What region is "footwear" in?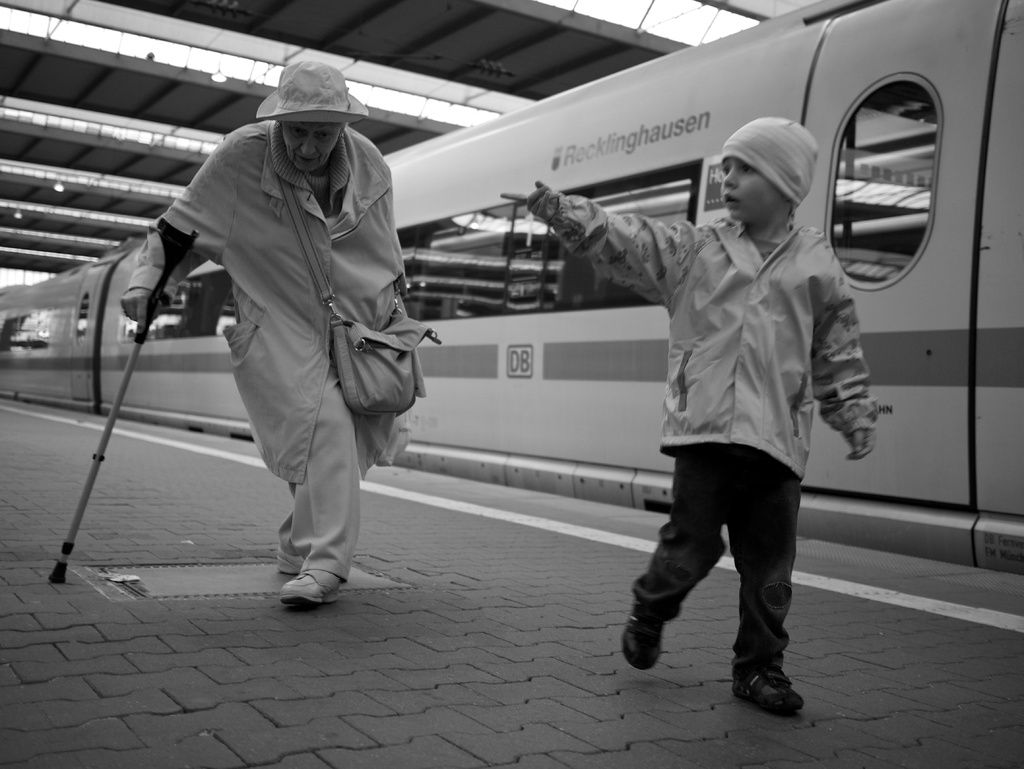
735,669,805,718.
